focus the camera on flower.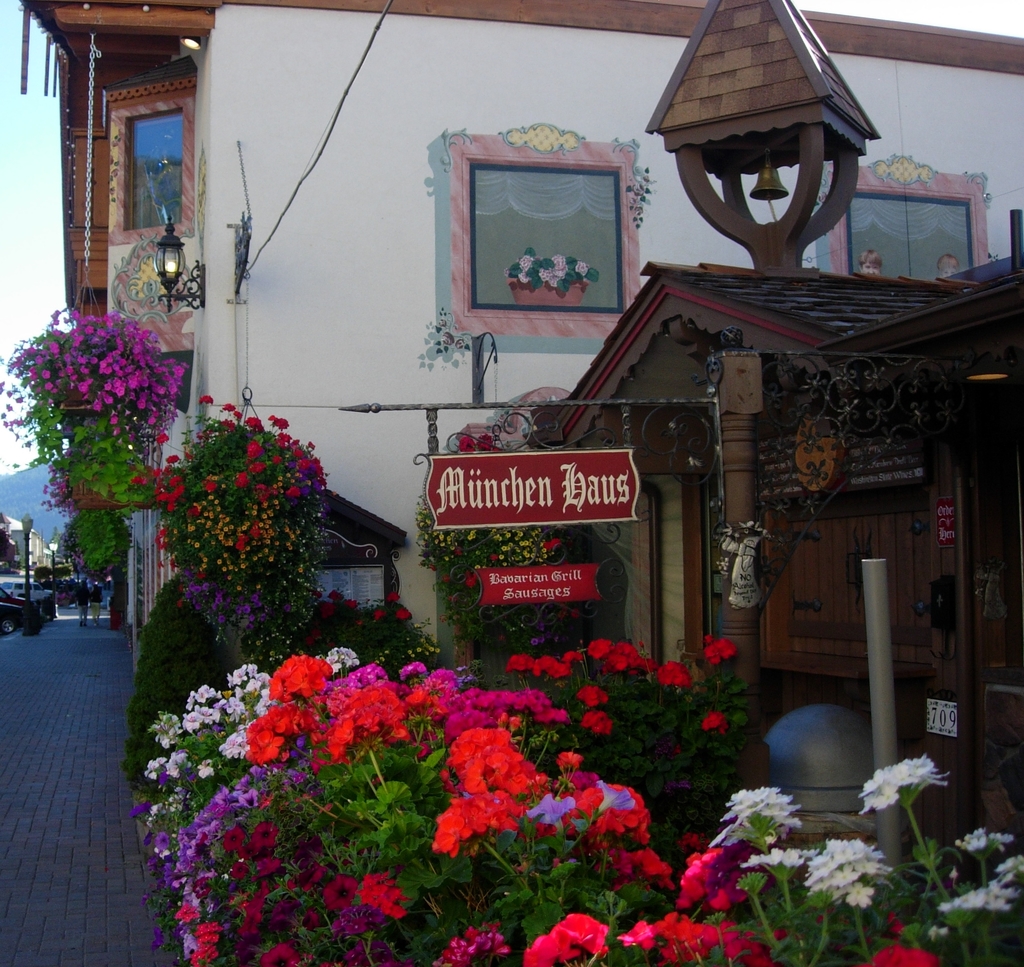
Focus region: bbox=(464, 576, 479, 589).
